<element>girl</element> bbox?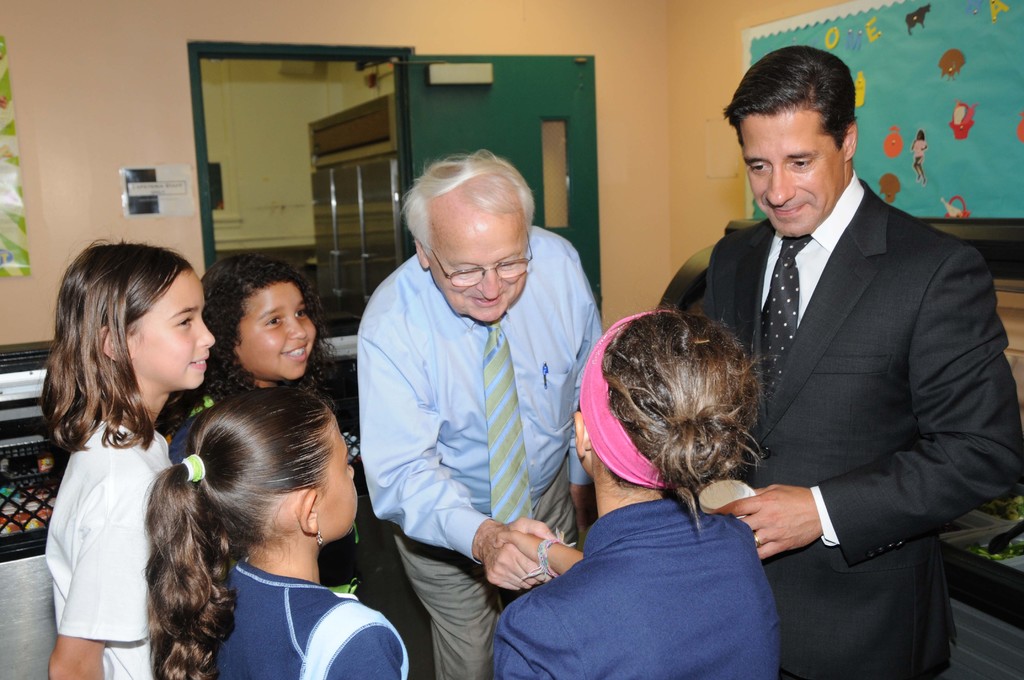
(left=143, top=389, right=407, bottom=679)
